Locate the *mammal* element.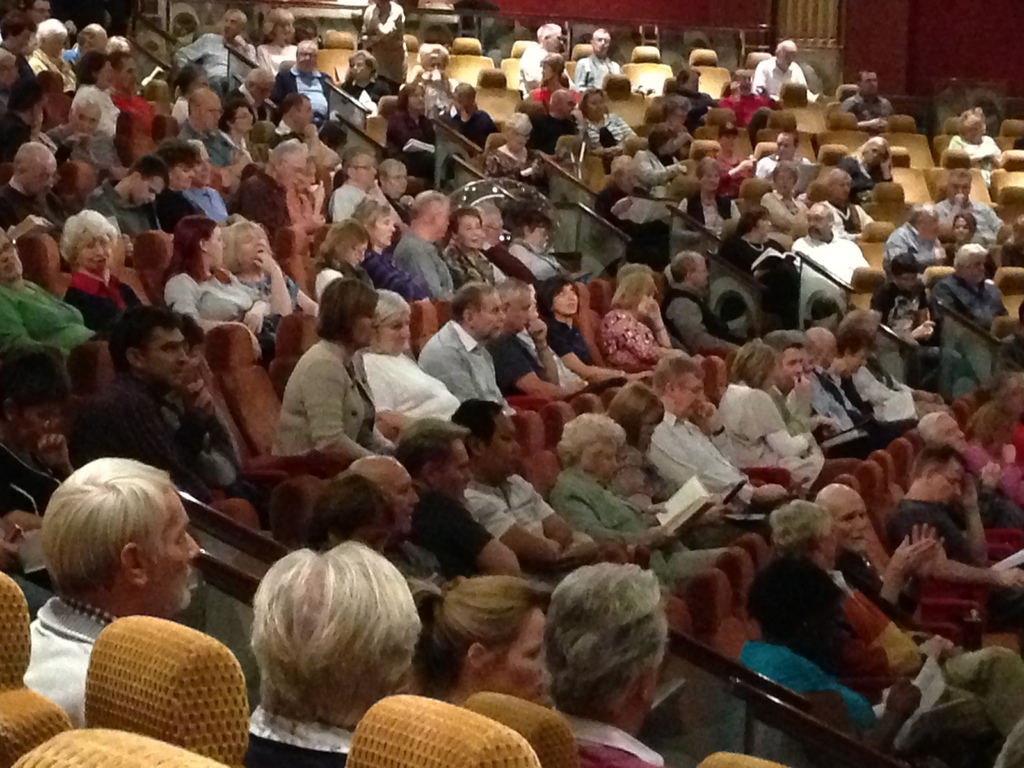
Element bbox: Rect(515, 19, 571, 100).
